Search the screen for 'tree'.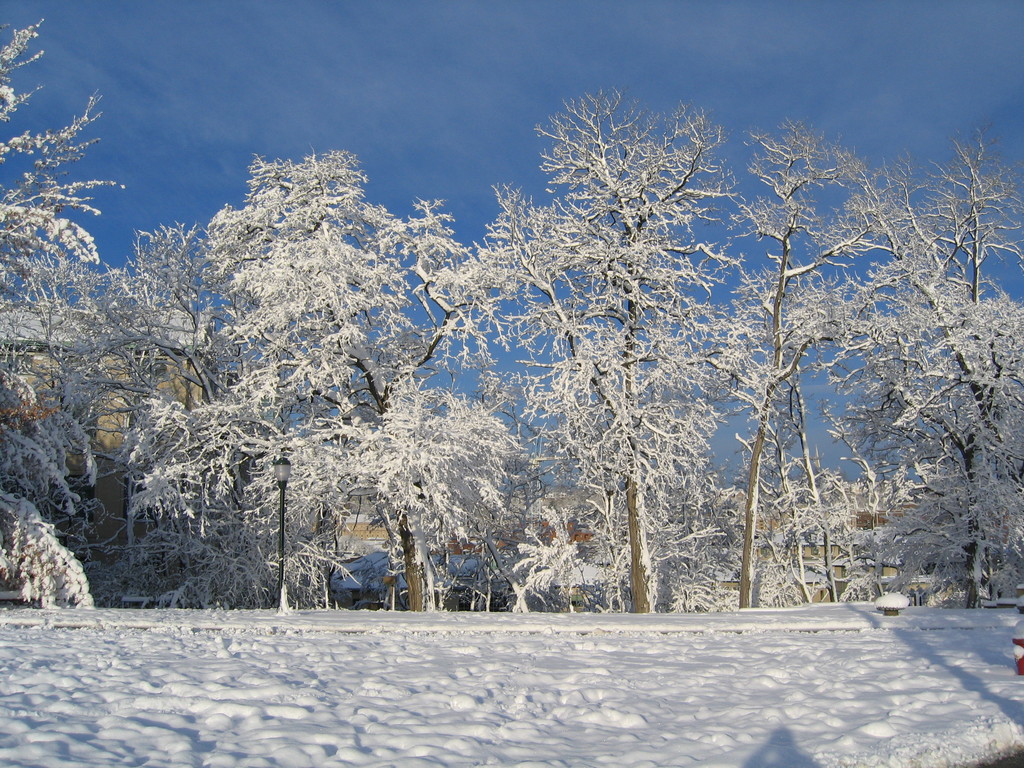
Found at box=[488, 60, 772, 618].
